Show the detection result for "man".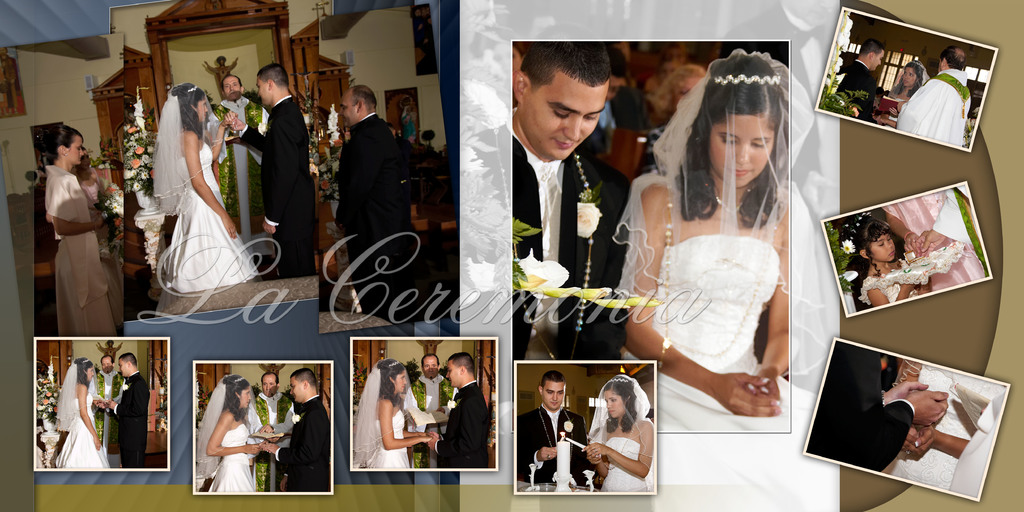
rect(893, 45, 975, 146).
